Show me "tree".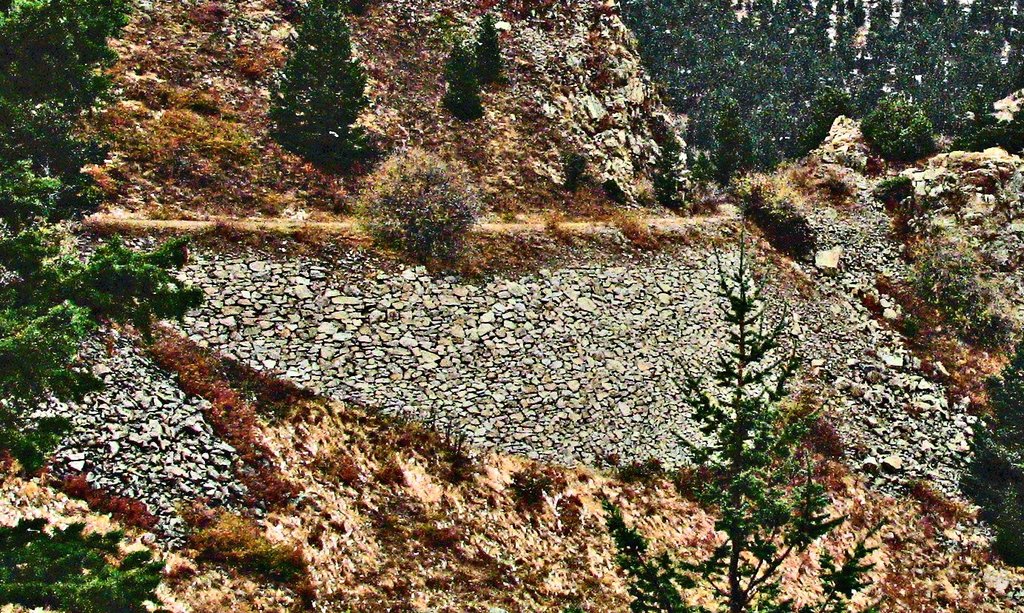
"tree" is here: BBox(474, 13, 503, 87).
